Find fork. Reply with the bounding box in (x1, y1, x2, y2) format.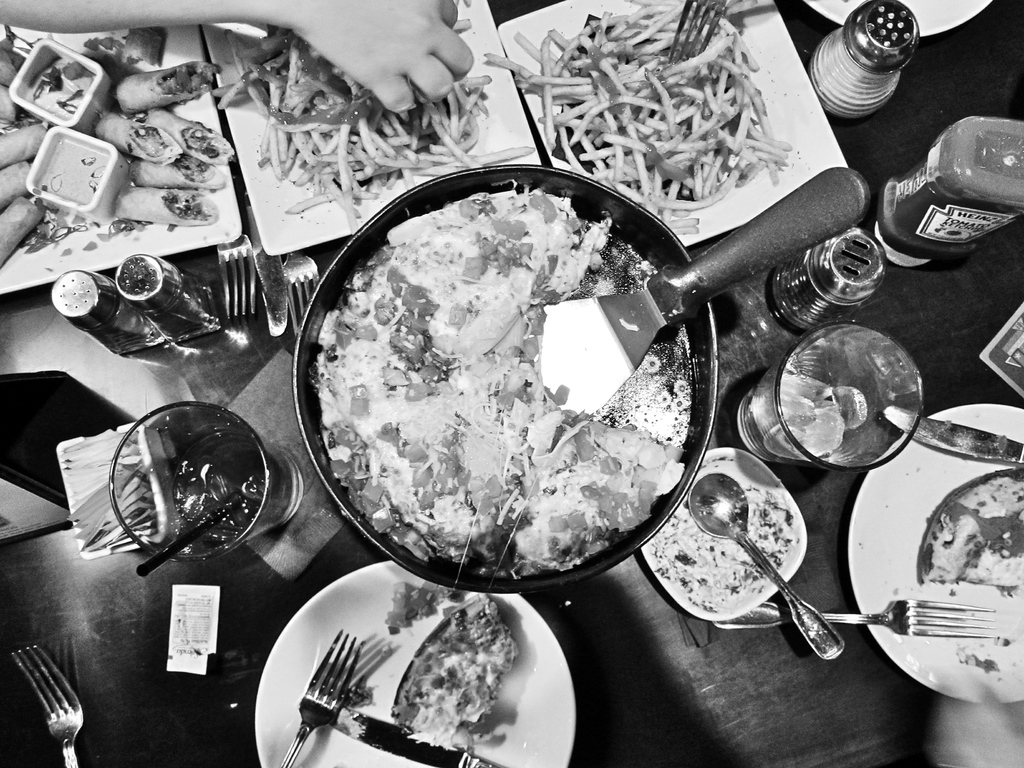
(710, 596, 996, 637).
